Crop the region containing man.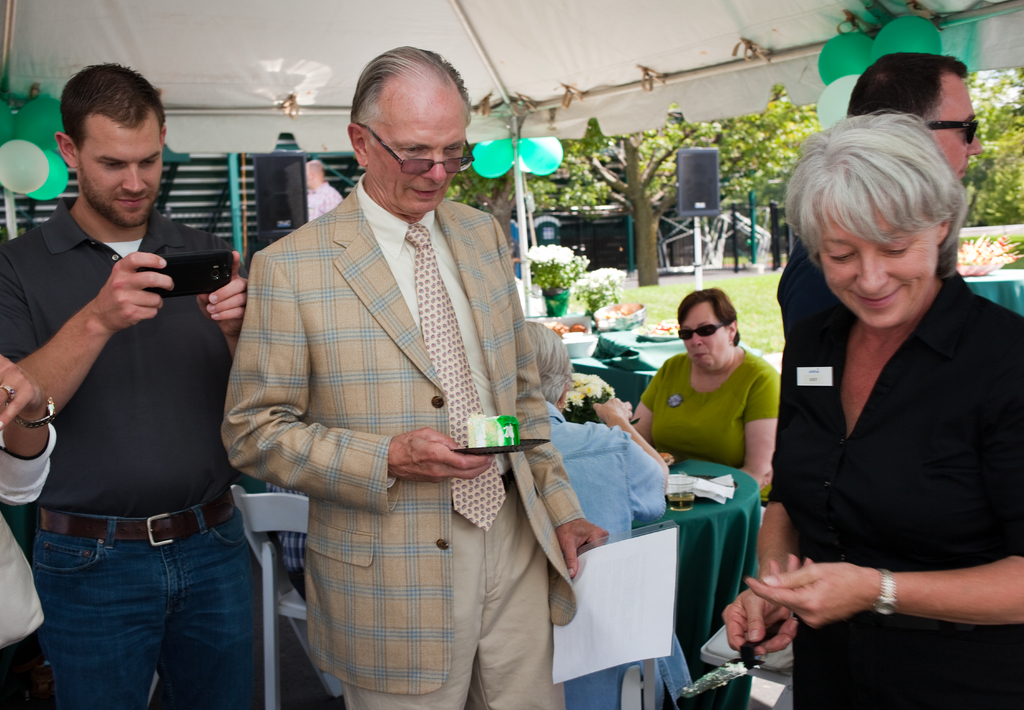
Crop region: <bbox>220, 62, 596, 709</bbox>.
